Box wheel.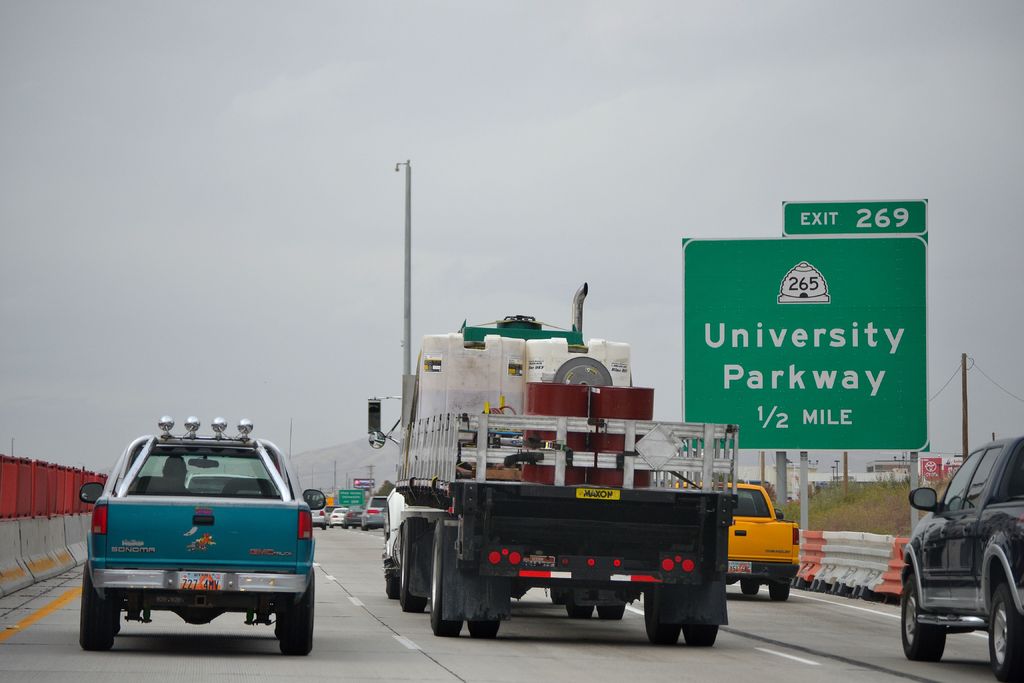
899/575/950/662.
